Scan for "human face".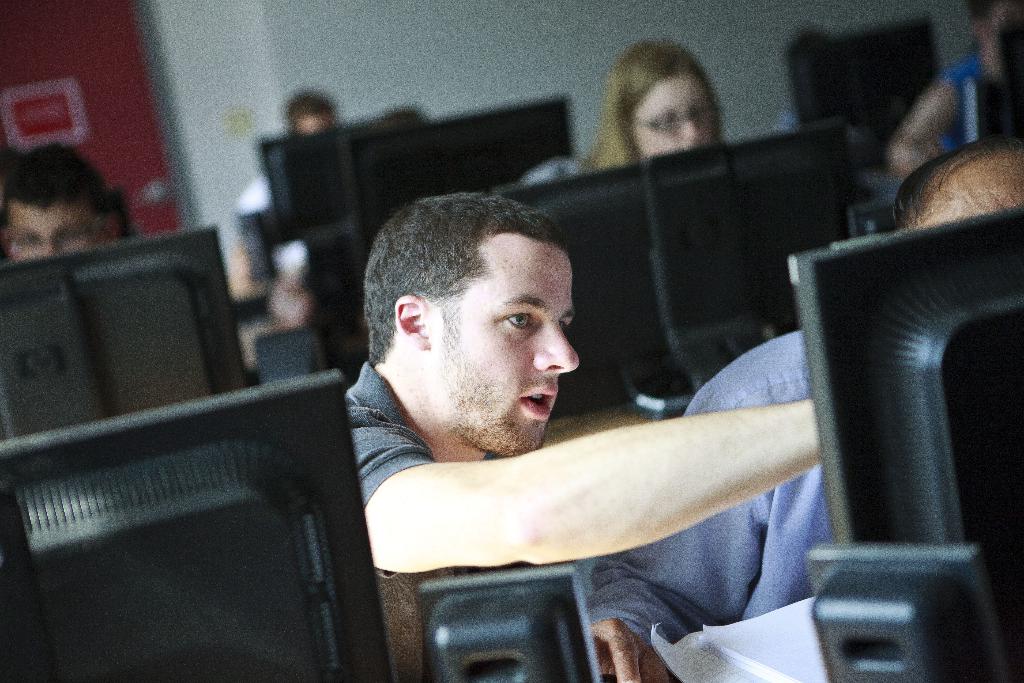
Scan result: [x1=916, y1=160, x2=1023, y2=226].
